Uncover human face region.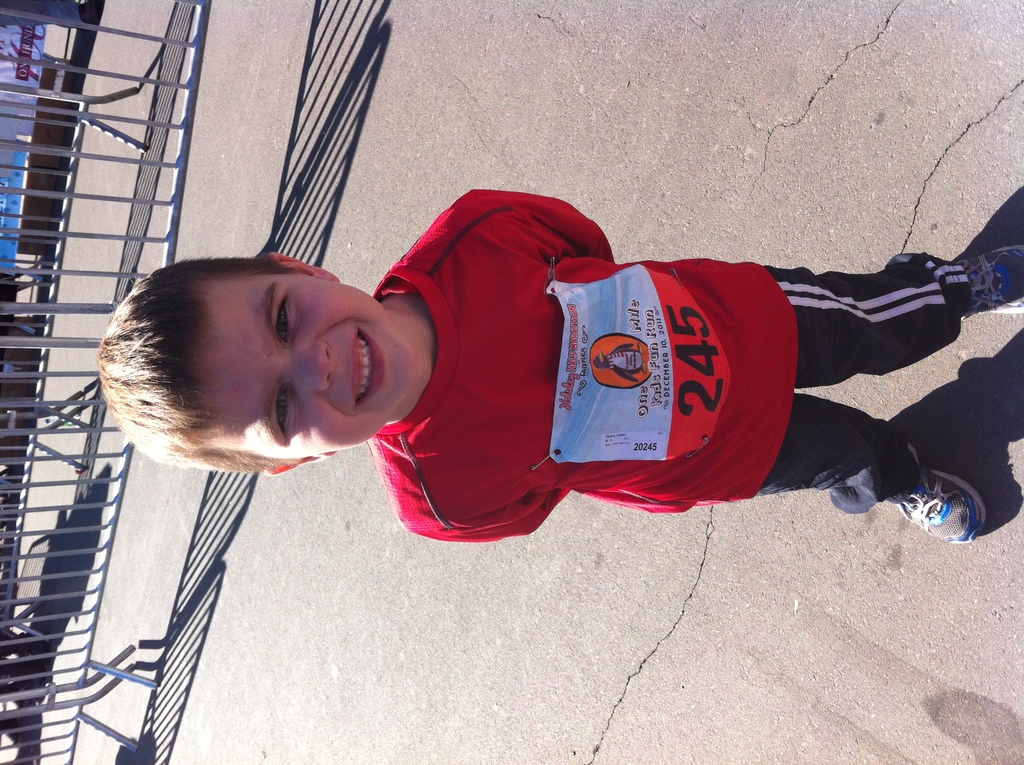
Uncovered: {"left": 189, "top": 284, "right": 416, "bottom": 453}.
